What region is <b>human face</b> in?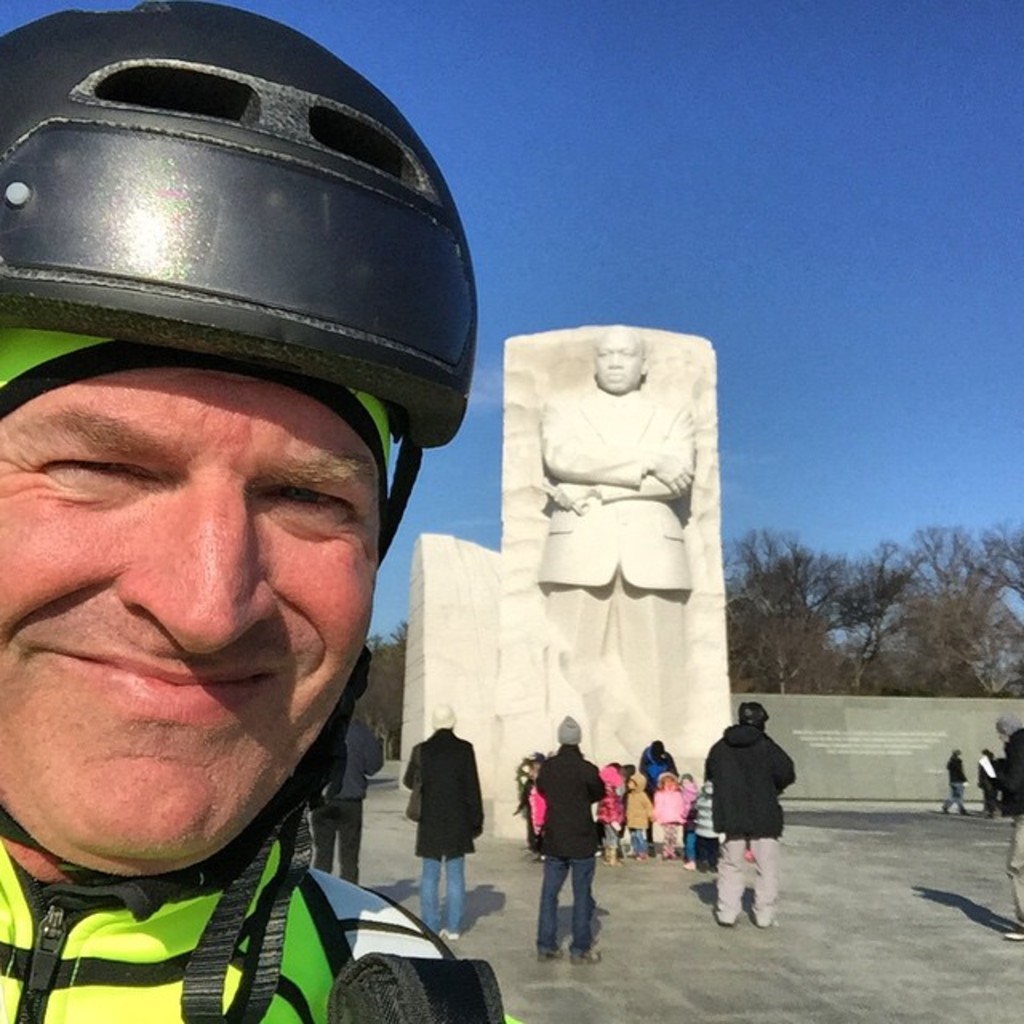
bbox=[5, 365, 378, 858].
